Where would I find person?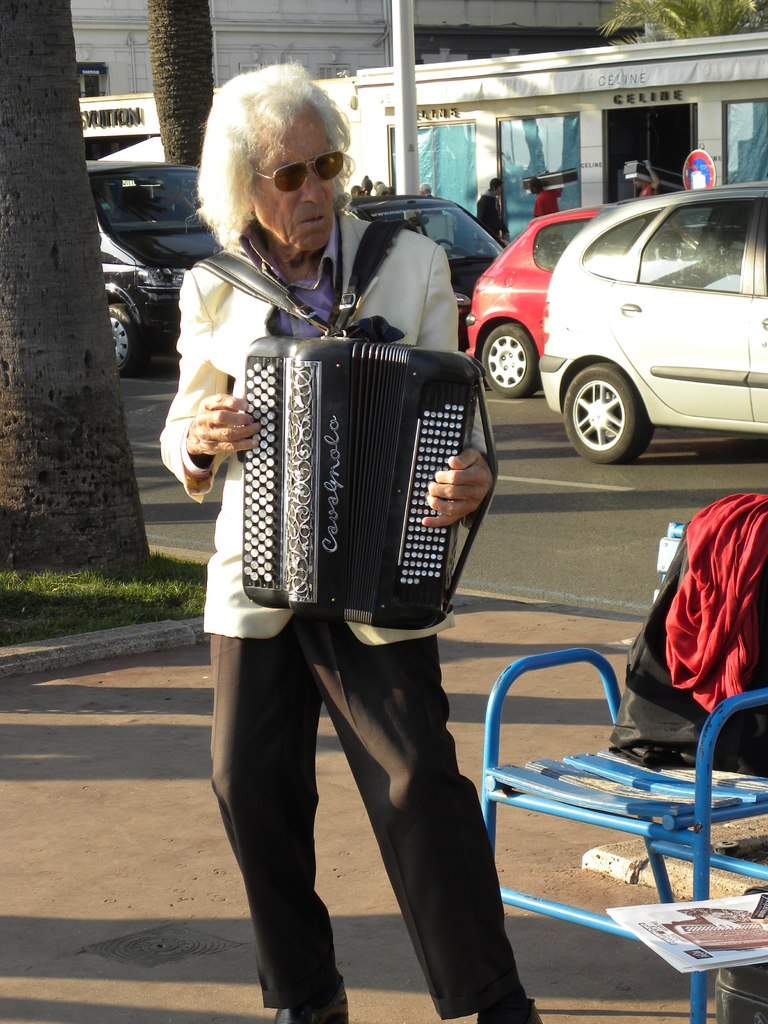
At <region>166, 56, 547, 1023</region>.
